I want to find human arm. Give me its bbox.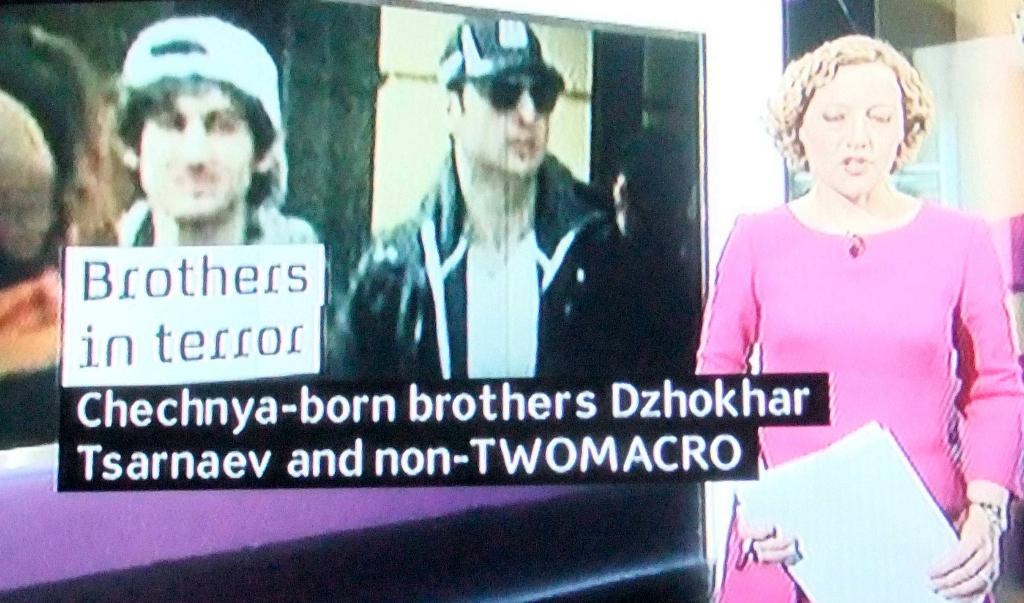
[left=598, top=211, right=677, bottom=409].
